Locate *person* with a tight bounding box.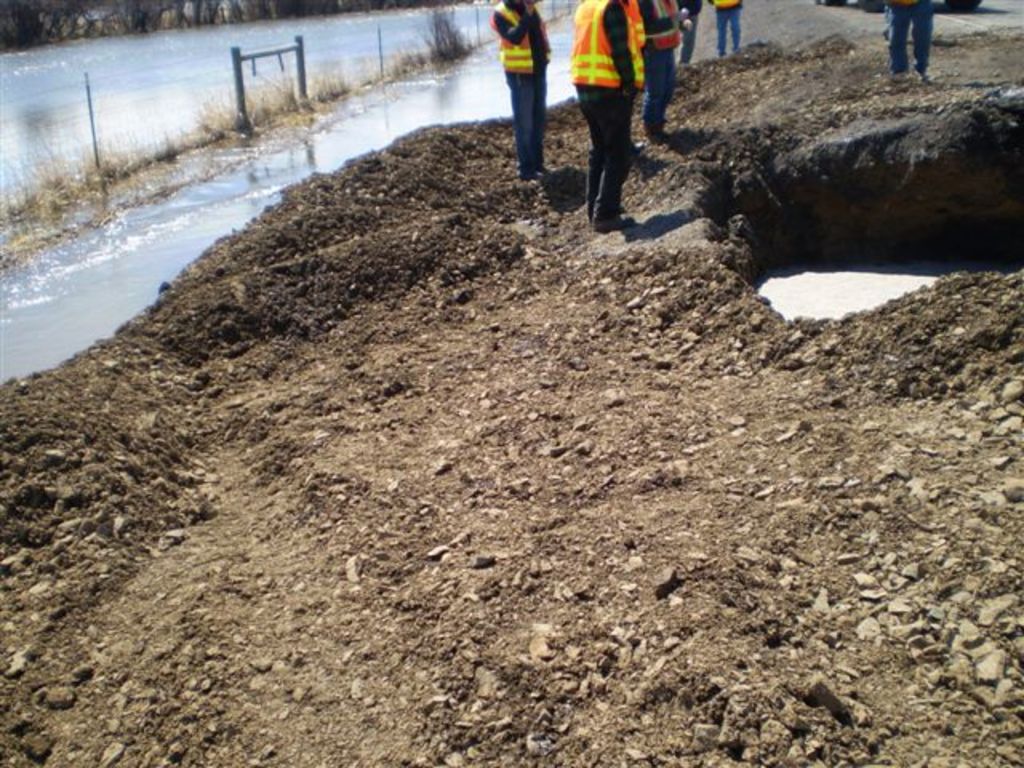
[632, 0, 693, 136].
